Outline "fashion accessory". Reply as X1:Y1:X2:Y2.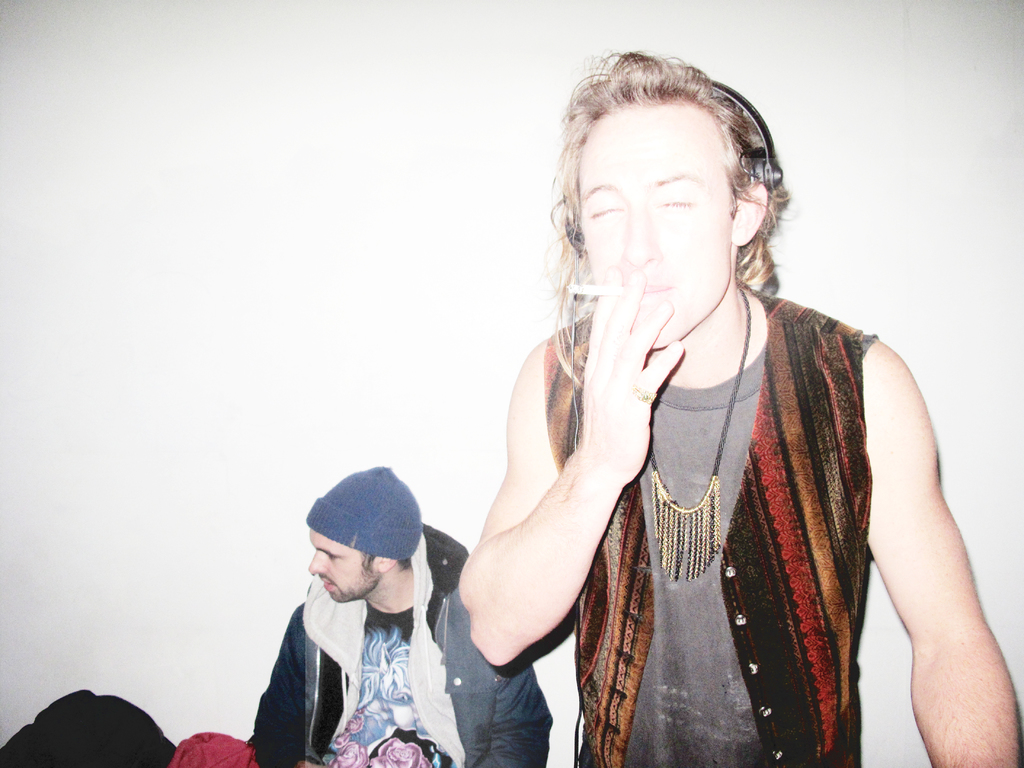
563:77:781:224.
